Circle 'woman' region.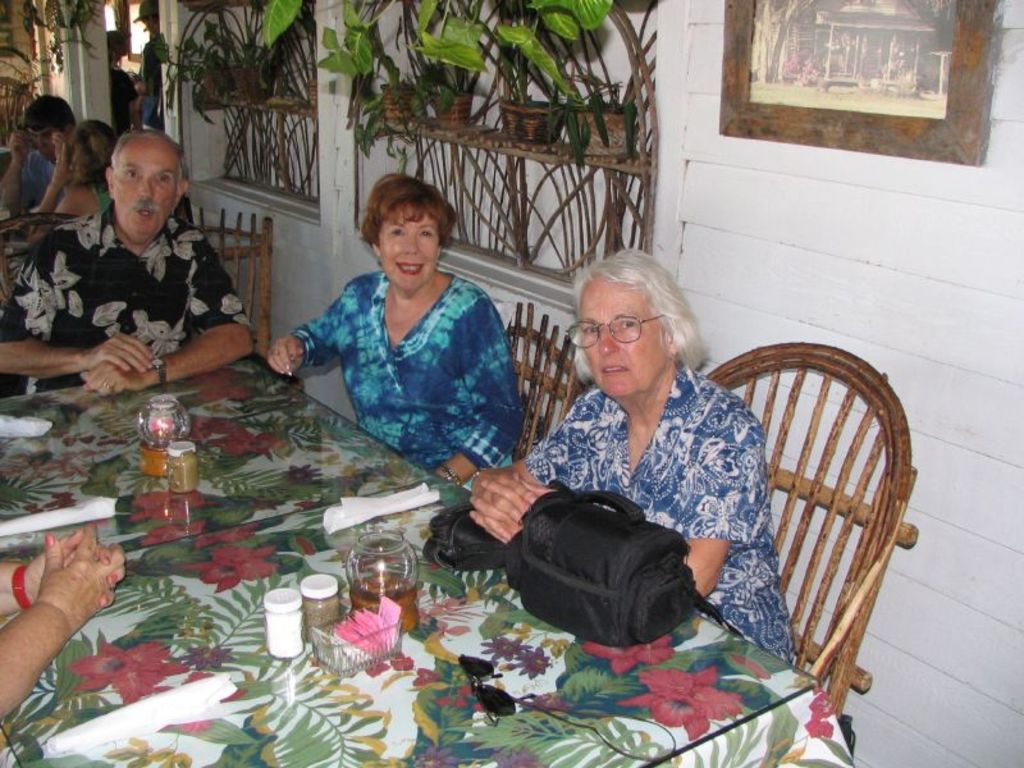
Region: bbox=[260, 177, 534, 513].
